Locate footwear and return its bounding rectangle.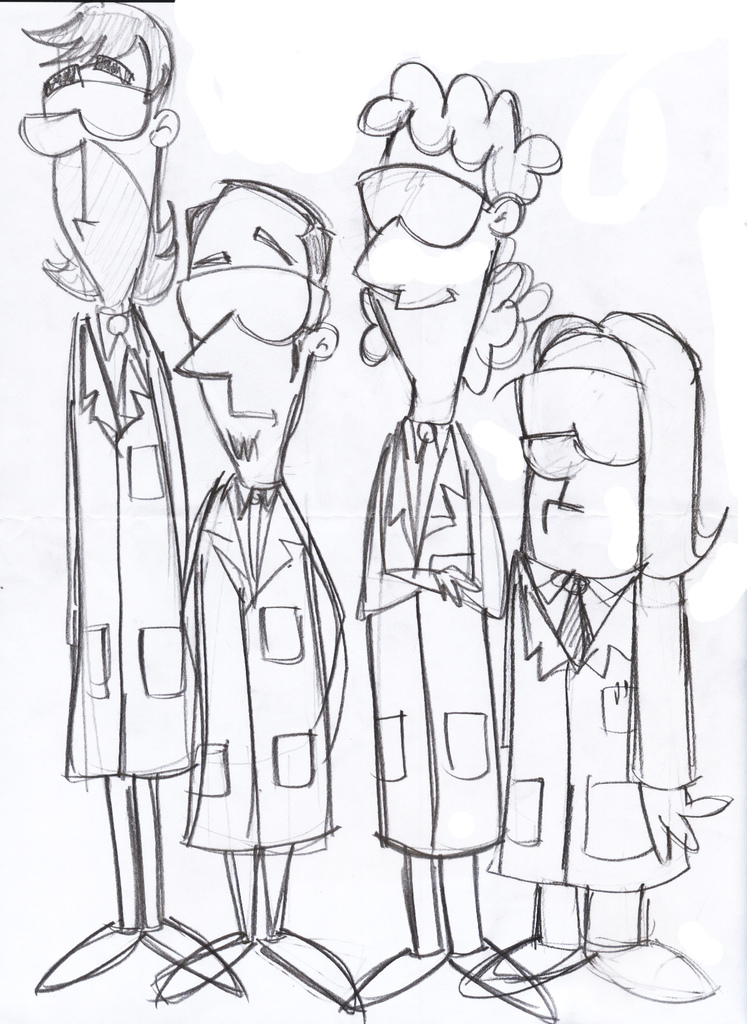
<box>447,937,555,1023</box>.
